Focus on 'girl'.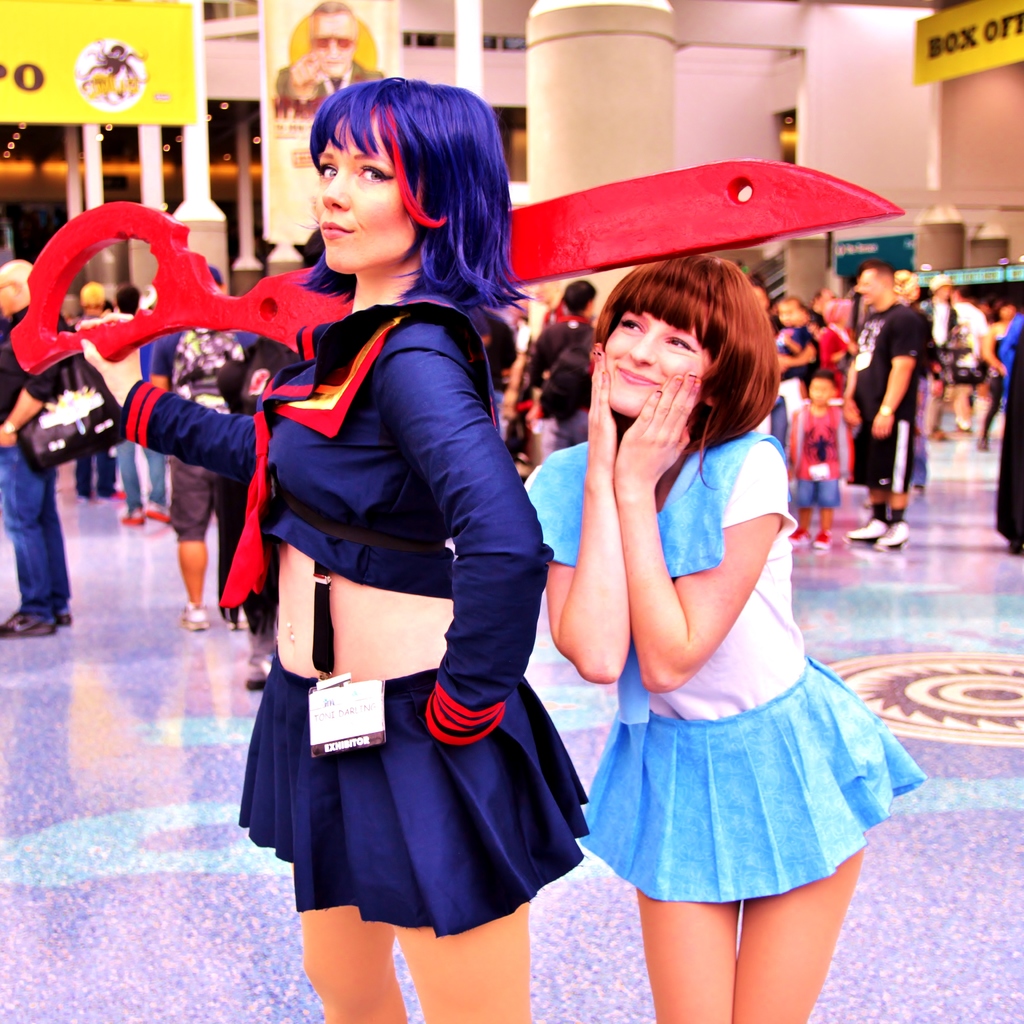
Focused at x1=518 y1=252 x2=924 y2=1023.
